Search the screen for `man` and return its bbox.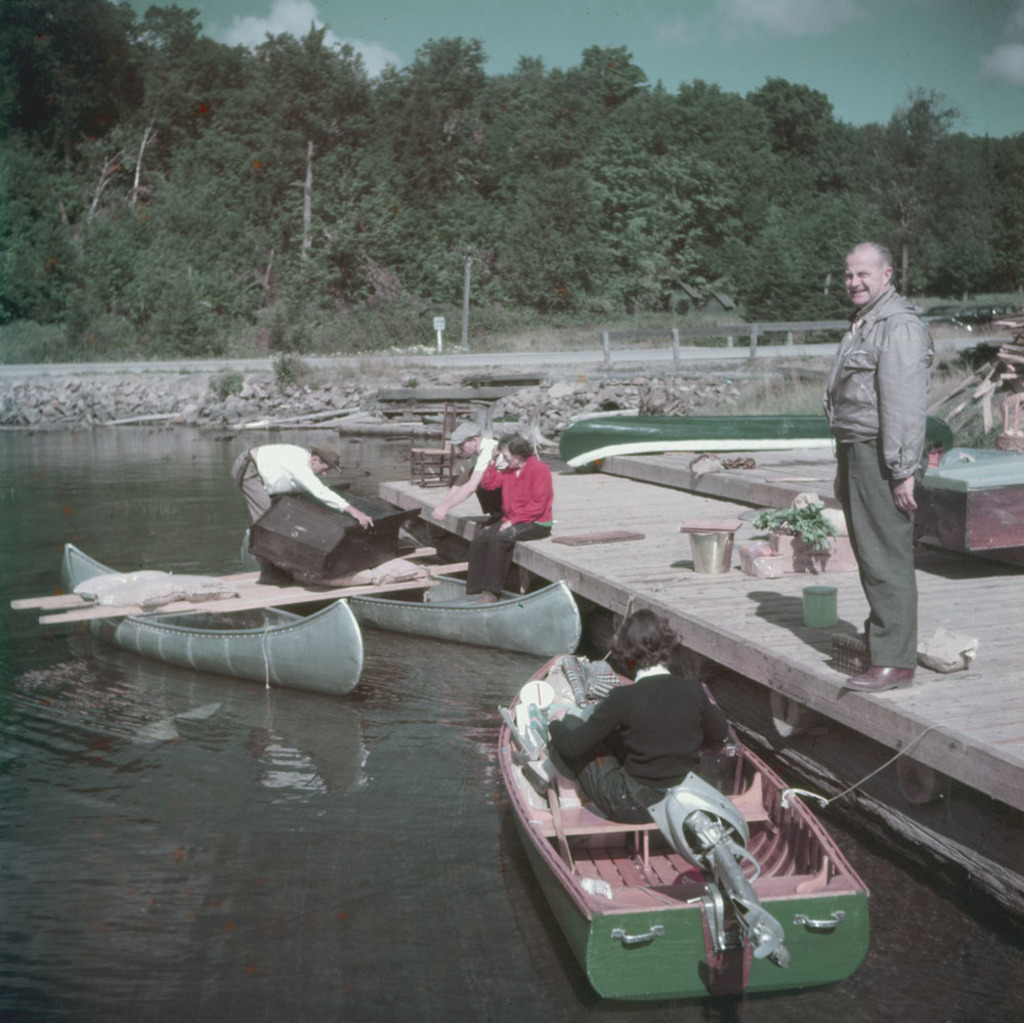
Found: 237/437/368/564.
